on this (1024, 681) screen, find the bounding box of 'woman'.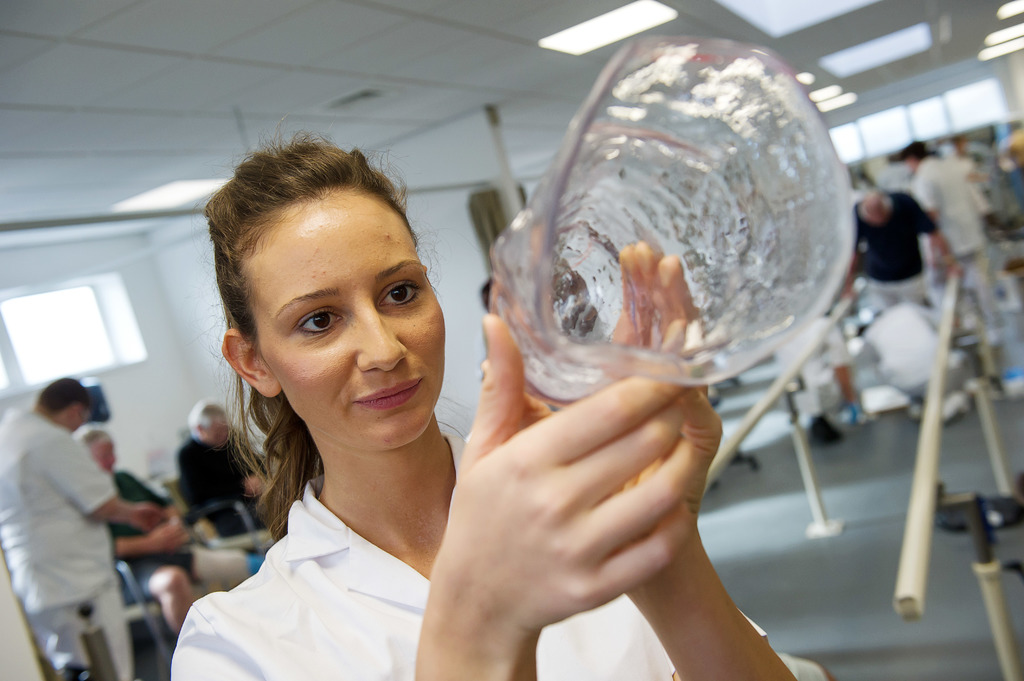
Bounding box: [170,116,818,680].
